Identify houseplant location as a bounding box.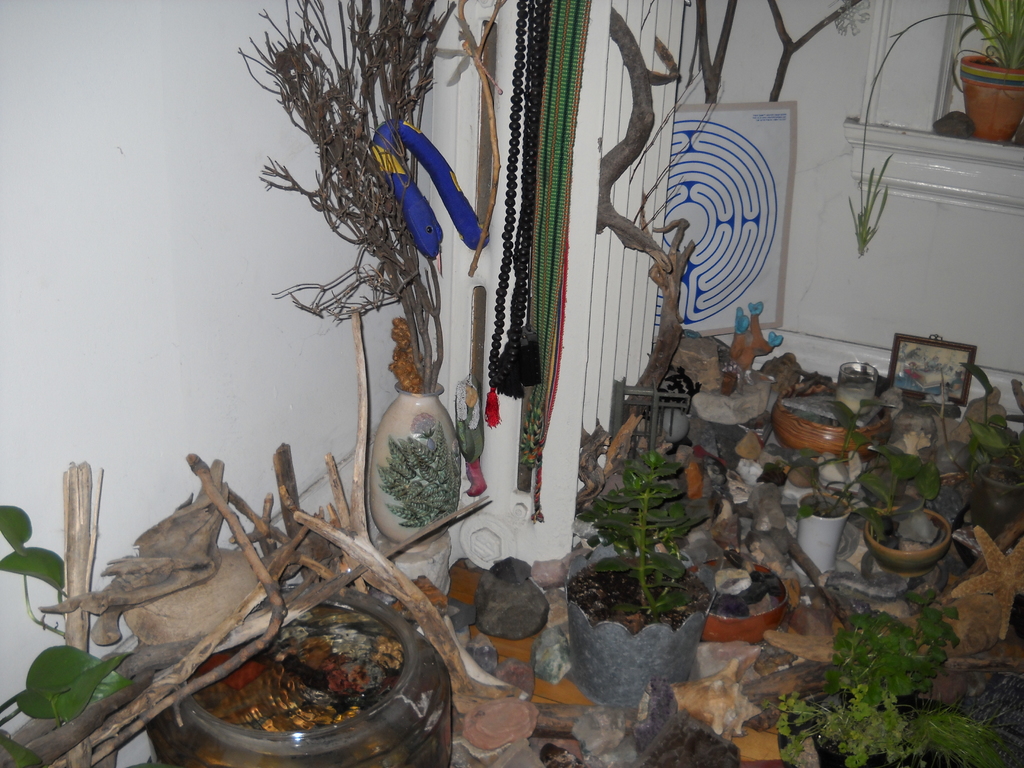
x1=563, y1=447, x2=730, y2=708.
